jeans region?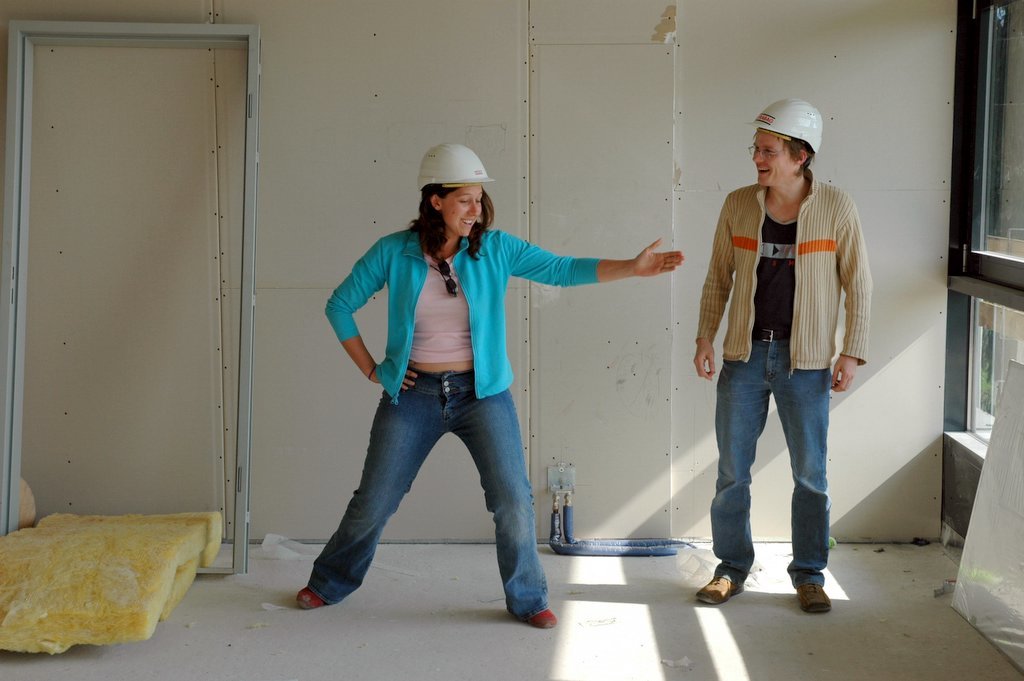
BBox(711, 327, 834, 584)
